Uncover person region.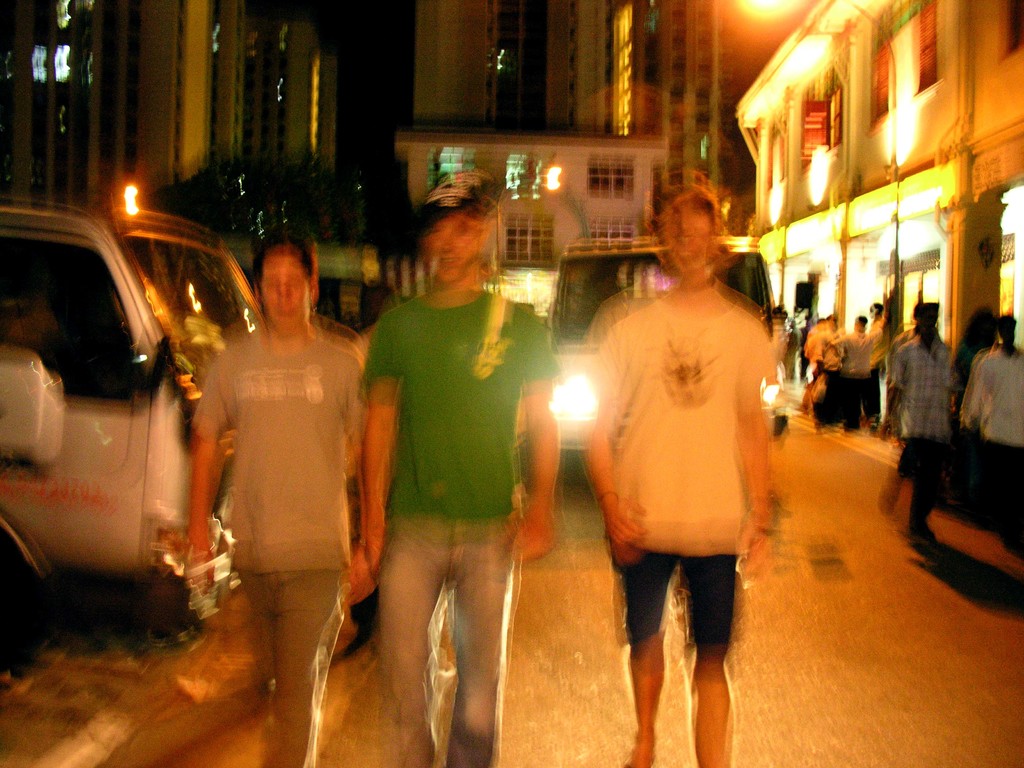
Uncovered: pyautogui.locateOnScreen(570, 195, 785, 753).
